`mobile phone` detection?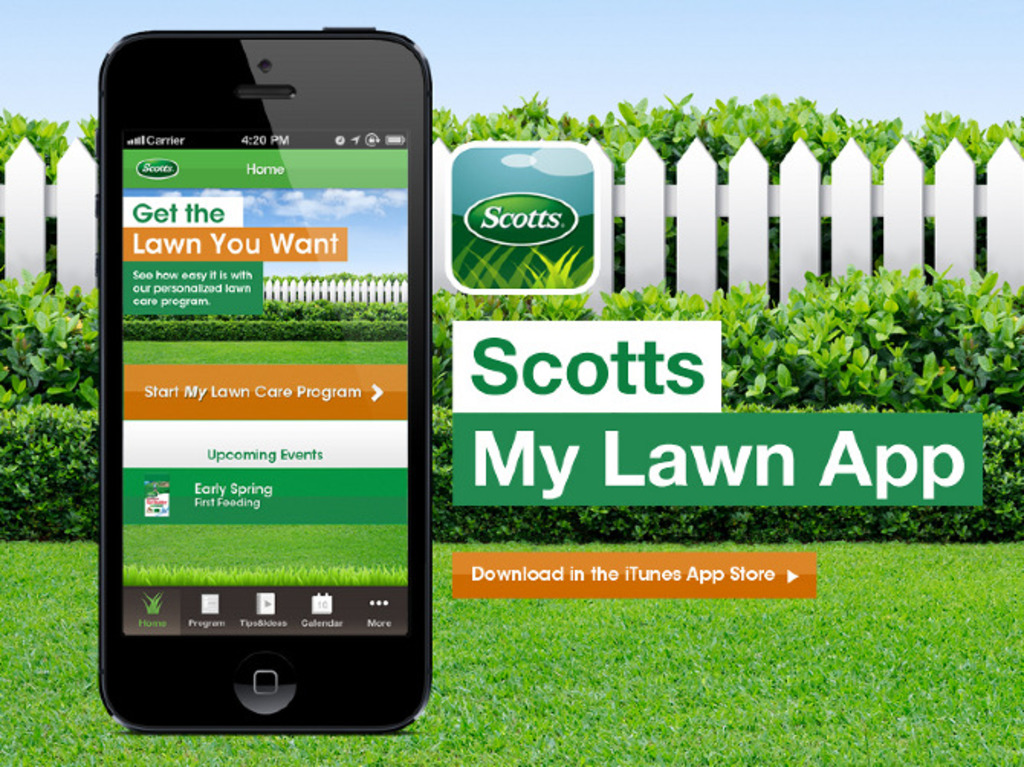
98 28 434 732
